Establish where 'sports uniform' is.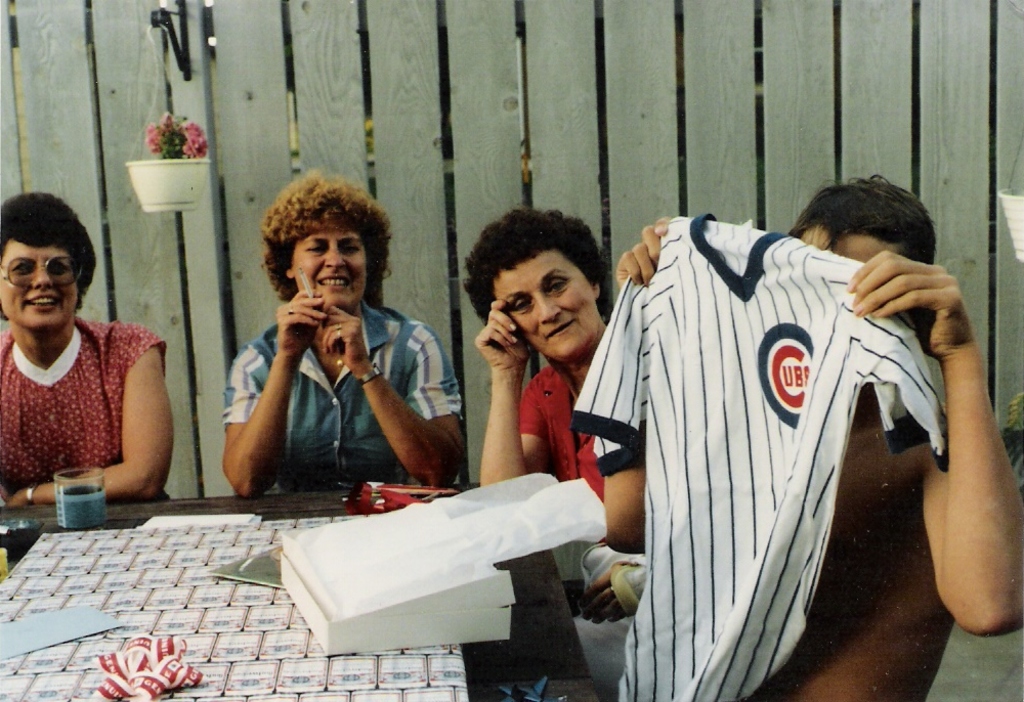
Established at Rect(230, 300, 453, 480).
